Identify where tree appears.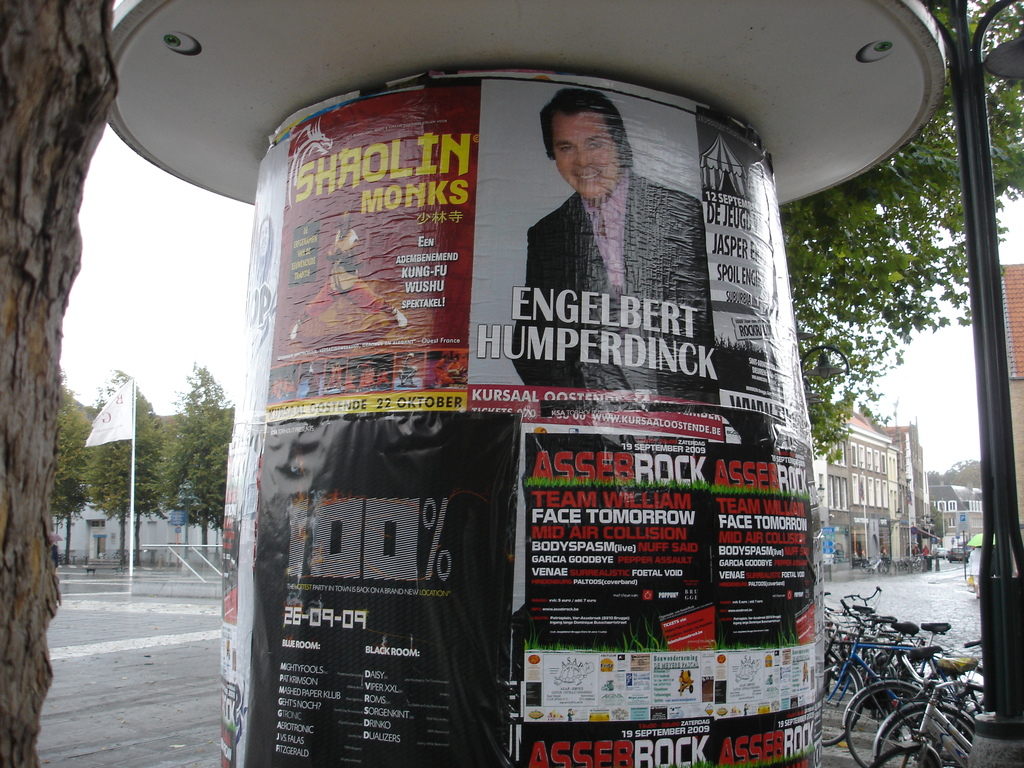
Appears at pyautogui.locateOnScreen(776, 0, 1014, 497).
